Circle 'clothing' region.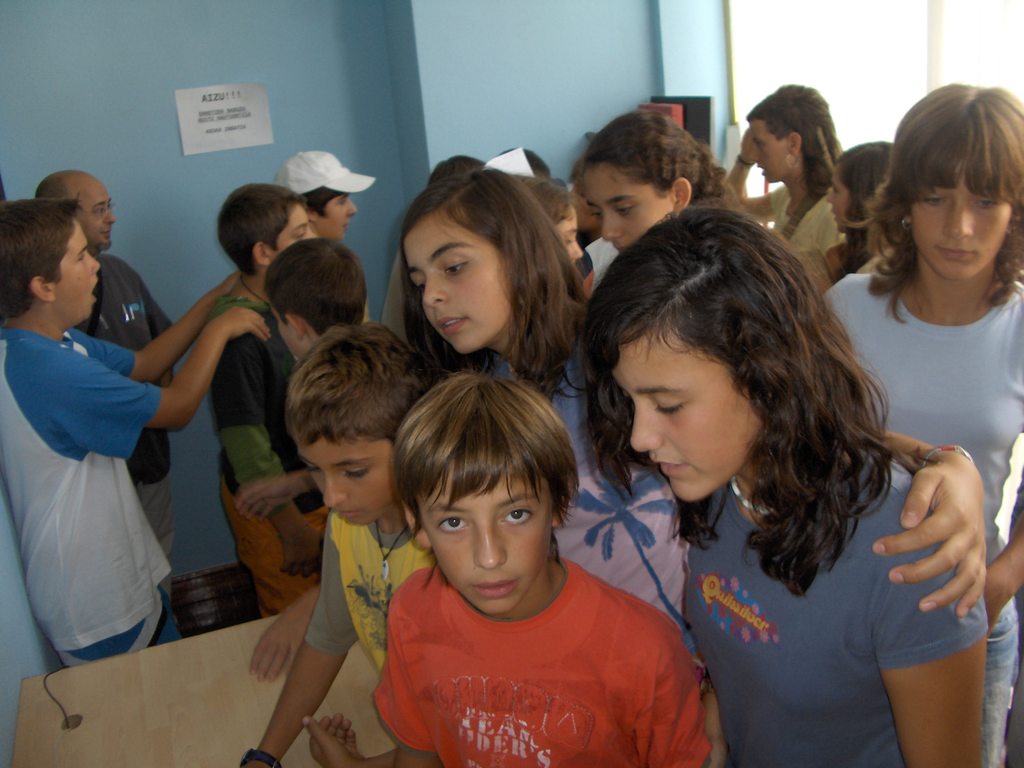
Region: (x1=87, y1=258, x2=174, y2=553).
